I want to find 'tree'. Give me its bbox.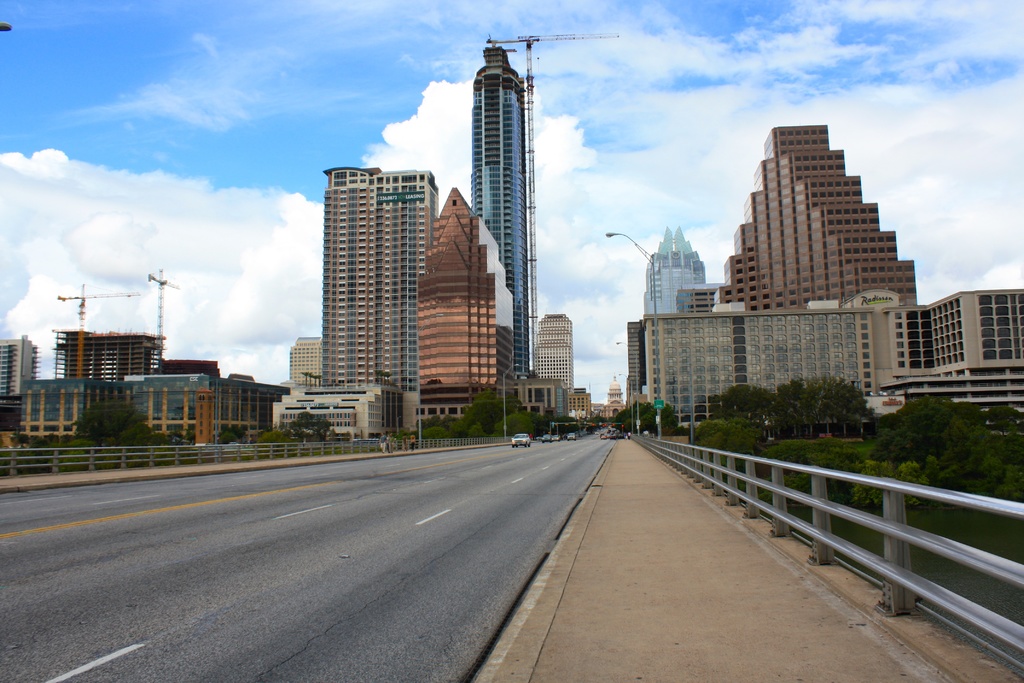
left=470, top=424, right=492, bottom=439.
